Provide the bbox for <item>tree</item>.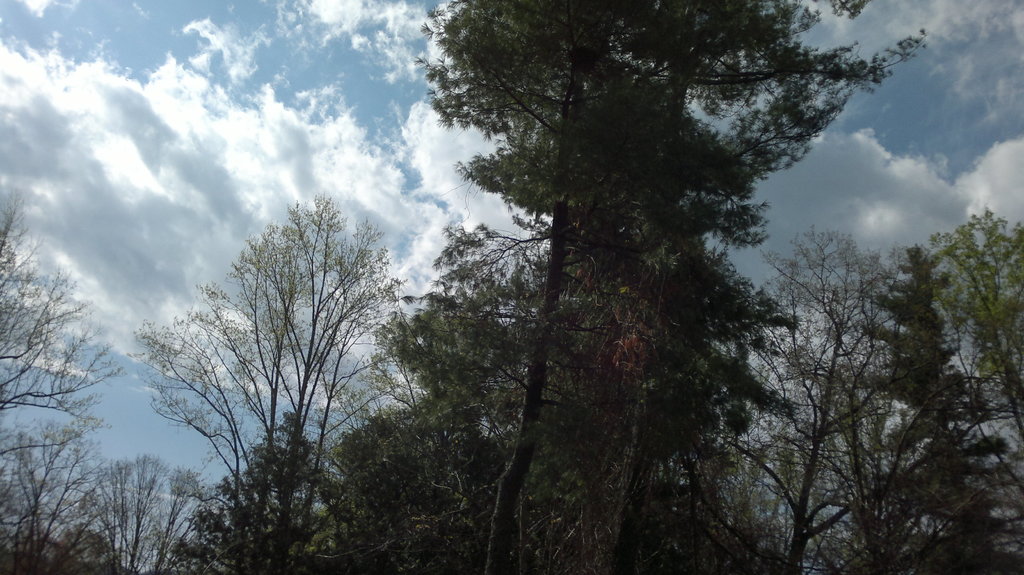
(x1=147, y1=168, x2=393, y2=550).
